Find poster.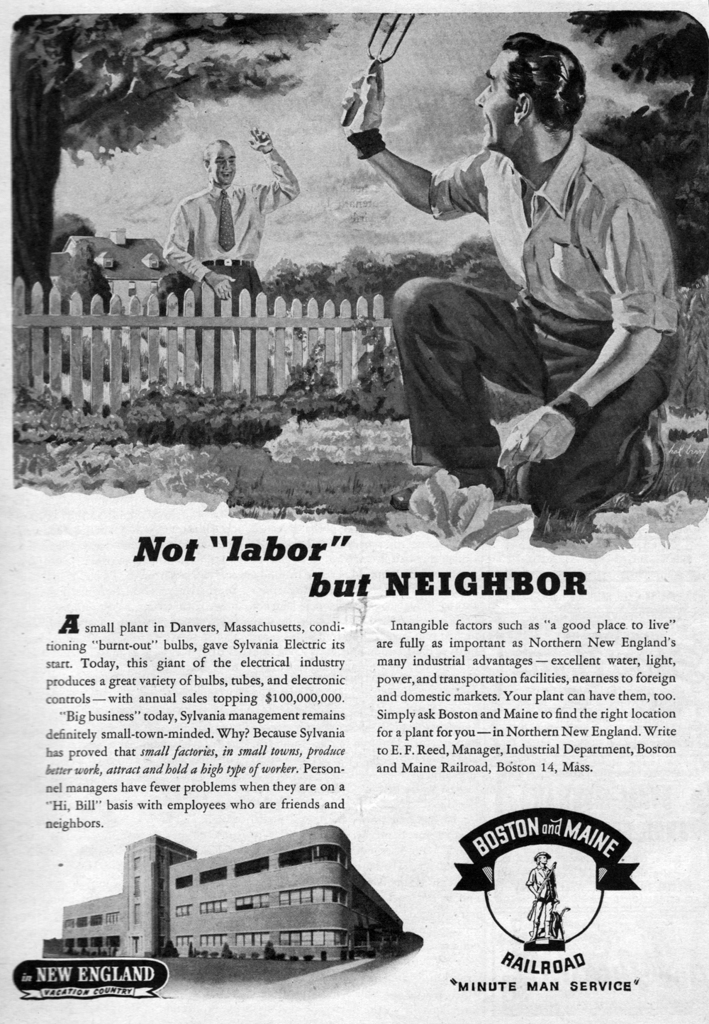
<bbox>0, 3, 708, 1006</bbox>.
